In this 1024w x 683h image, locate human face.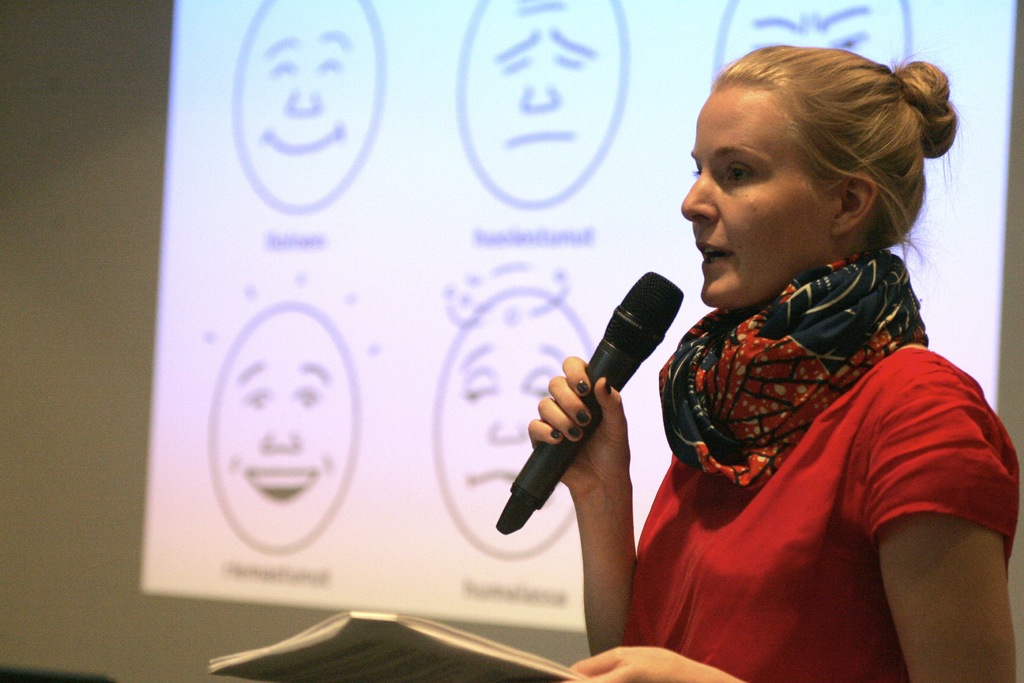
Bounding box: region(680, 83, 835, 312).
